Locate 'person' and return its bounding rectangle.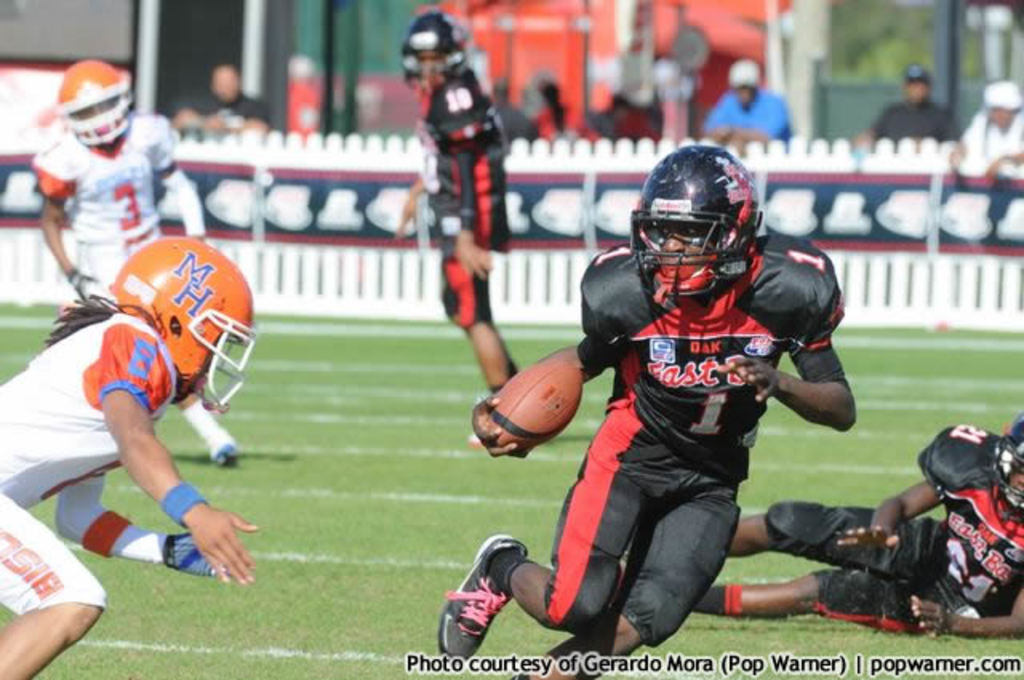
{"x1": 693, "y1": 51, "x2": 800, "y2": 144}.
